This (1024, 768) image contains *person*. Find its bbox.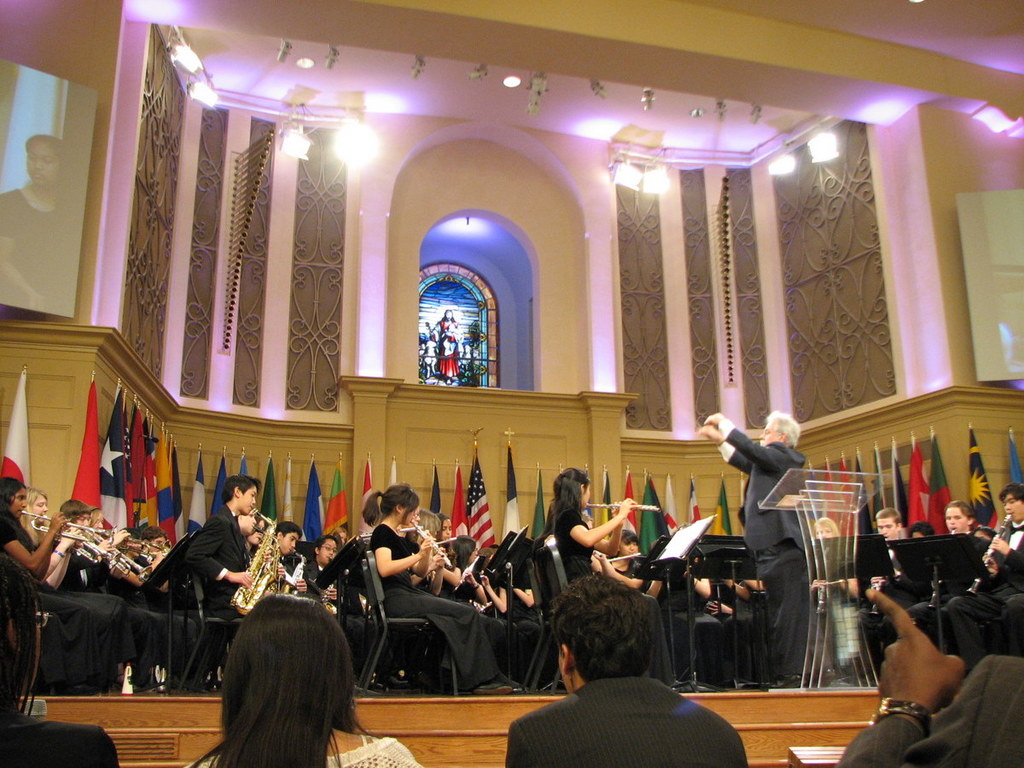
[left=47, top=495, right=96, bottom=691].
